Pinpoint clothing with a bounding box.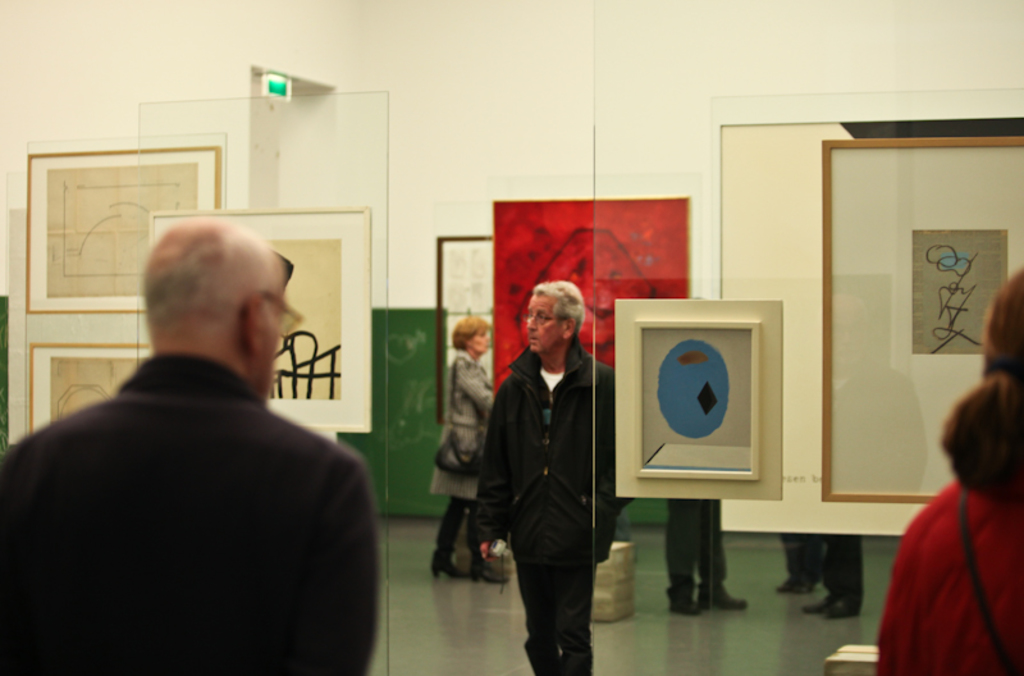
pyautogui.locateOnScreen(19, 288, 370, 675).
